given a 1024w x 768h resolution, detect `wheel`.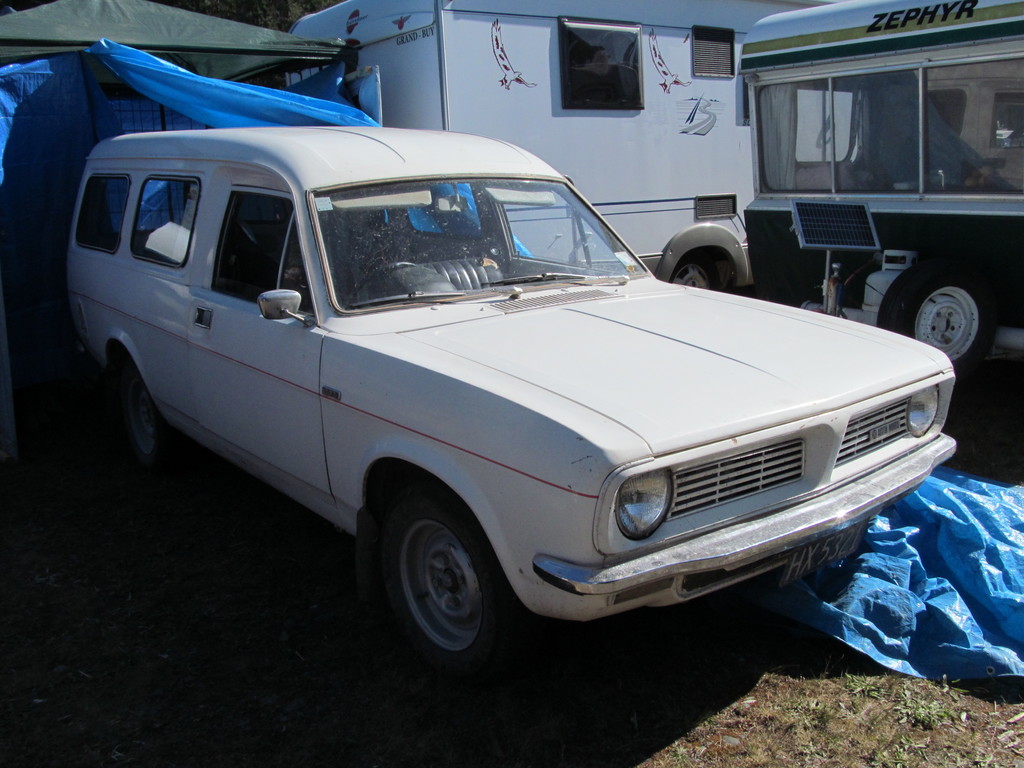
select_region(669, 248, 722, 292).
